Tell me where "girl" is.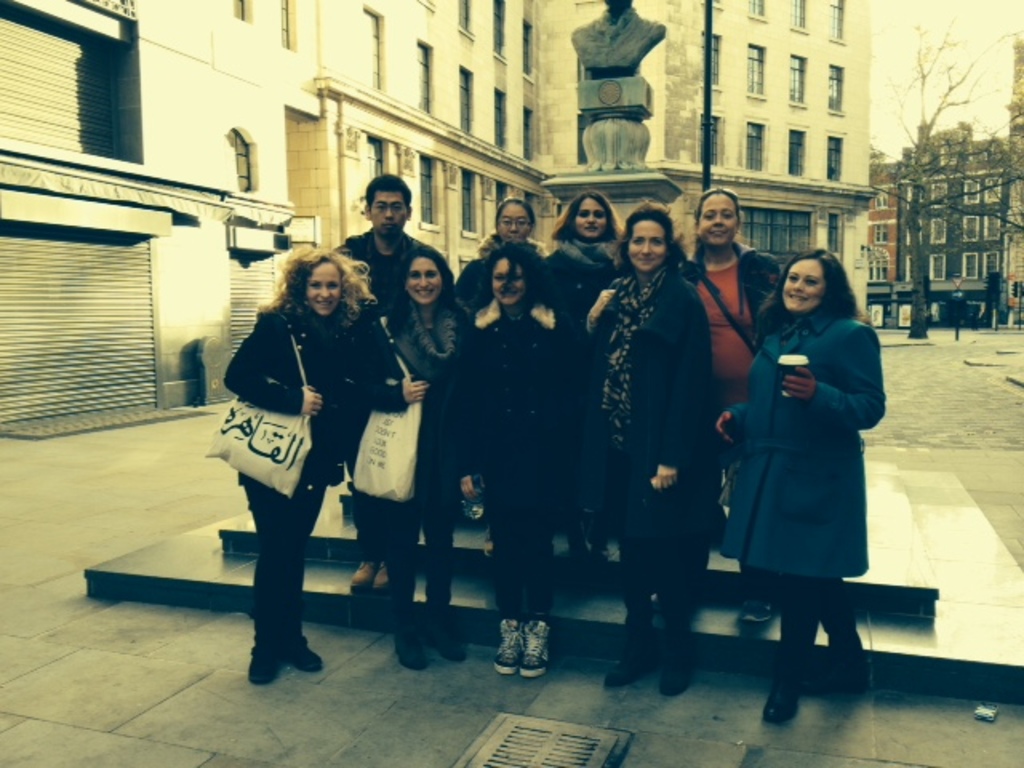
"girl" is at <region>541, 190, 626, 602</region>.
